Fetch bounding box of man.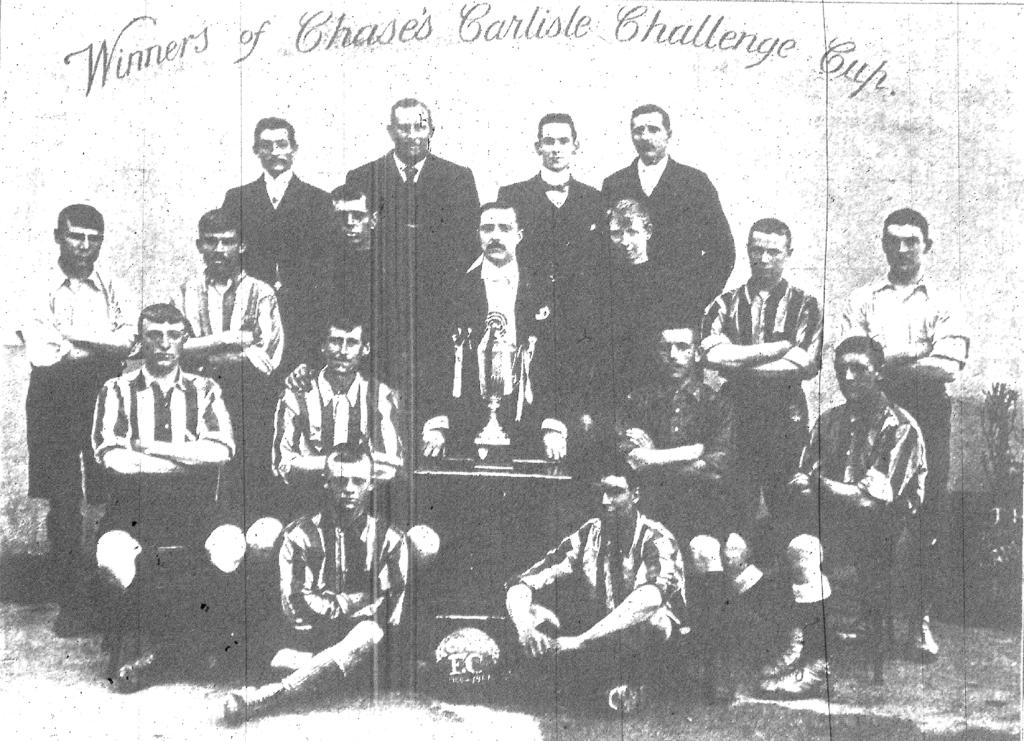
Bbox: <bbox>596, 104, 740, 341</bbox>.
